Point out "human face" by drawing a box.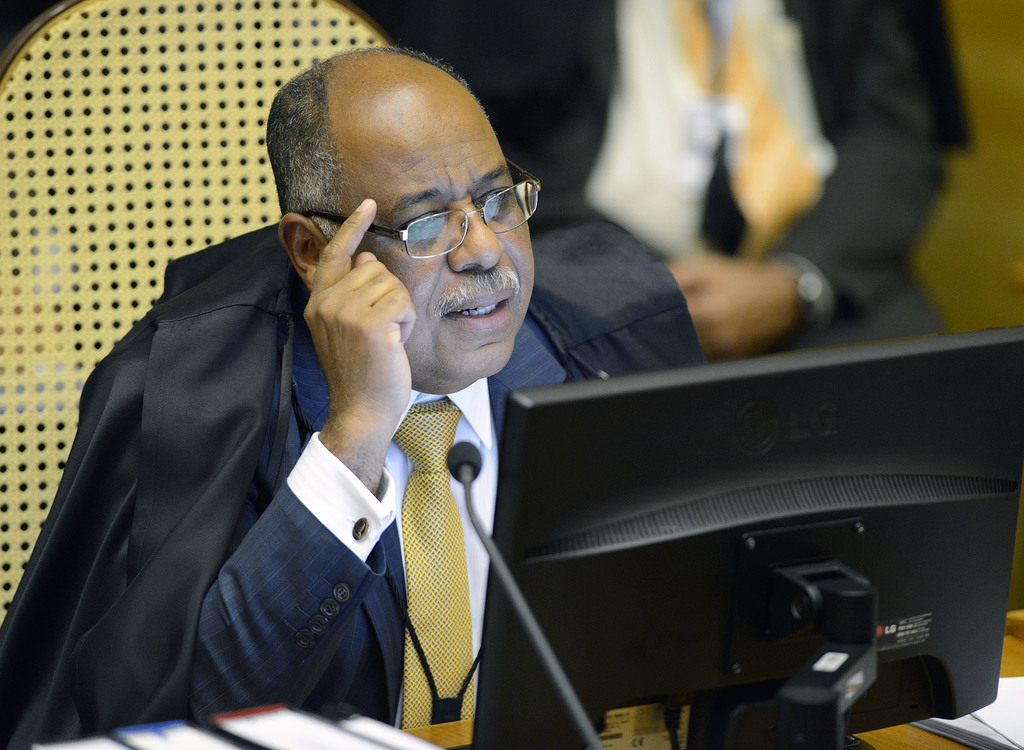
330 77 531 379.
